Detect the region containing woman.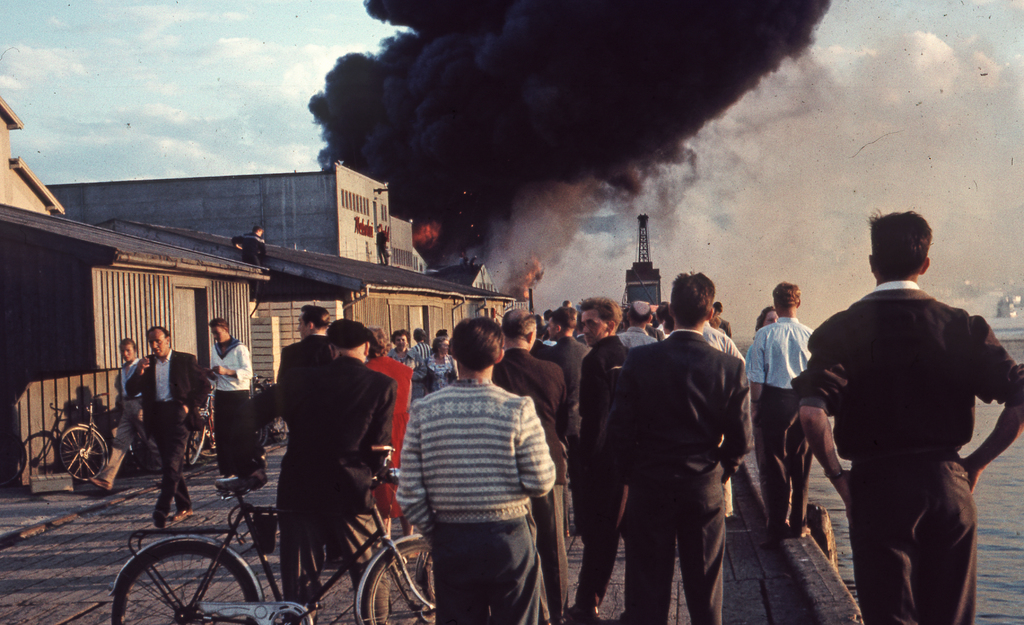
box=[392, 317, 561, 624].
